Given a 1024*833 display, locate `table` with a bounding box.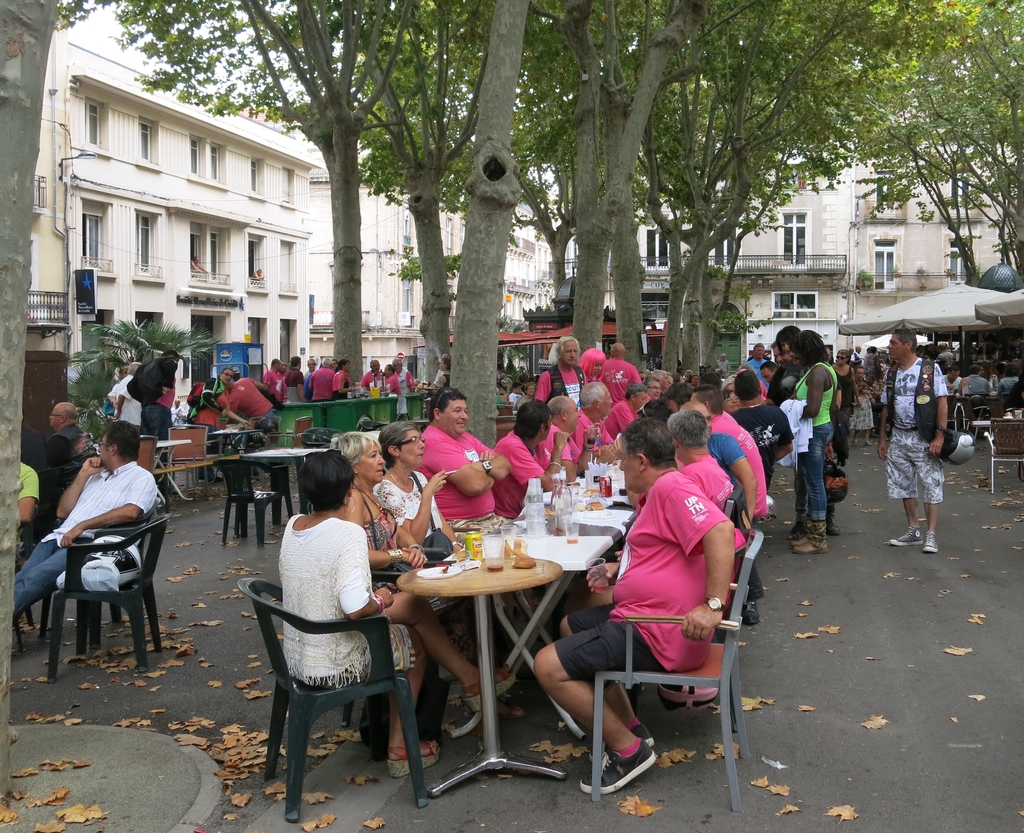
Located: (left=972, top=412, right=1023, bottom=444).
